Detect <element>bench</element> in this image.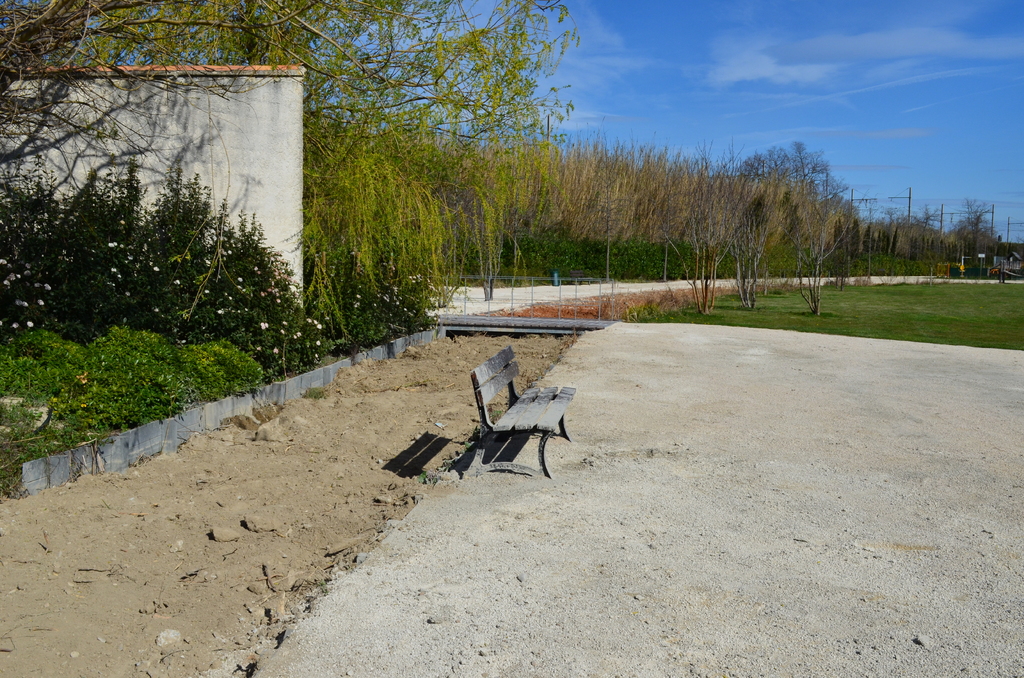
Detection: detection(459, 383, 588, 481).
